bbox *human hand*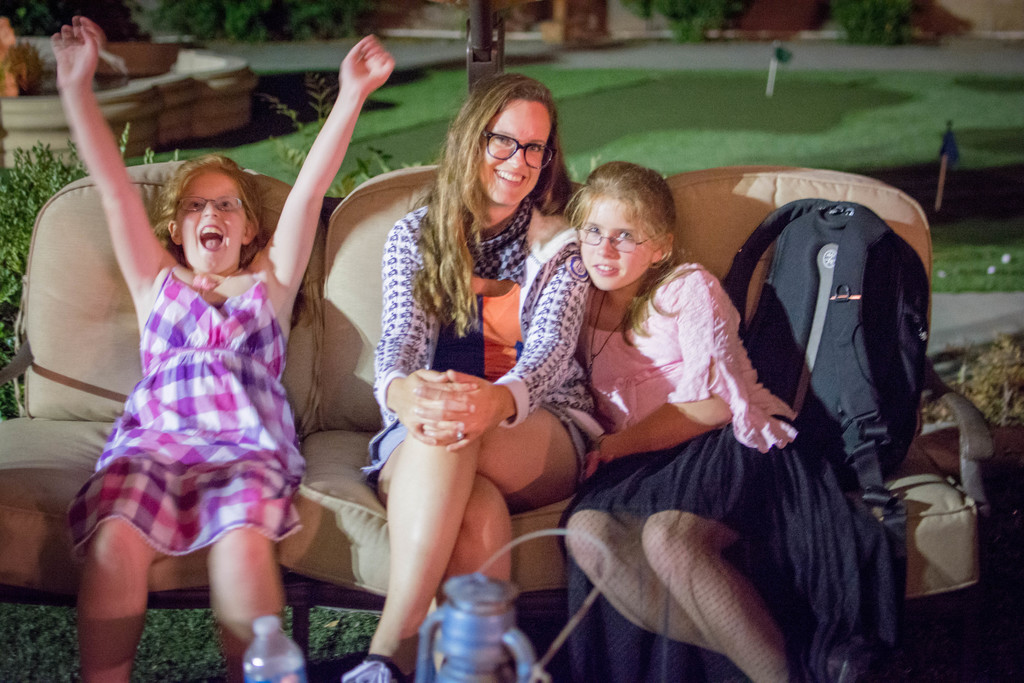
387:366:479:449
